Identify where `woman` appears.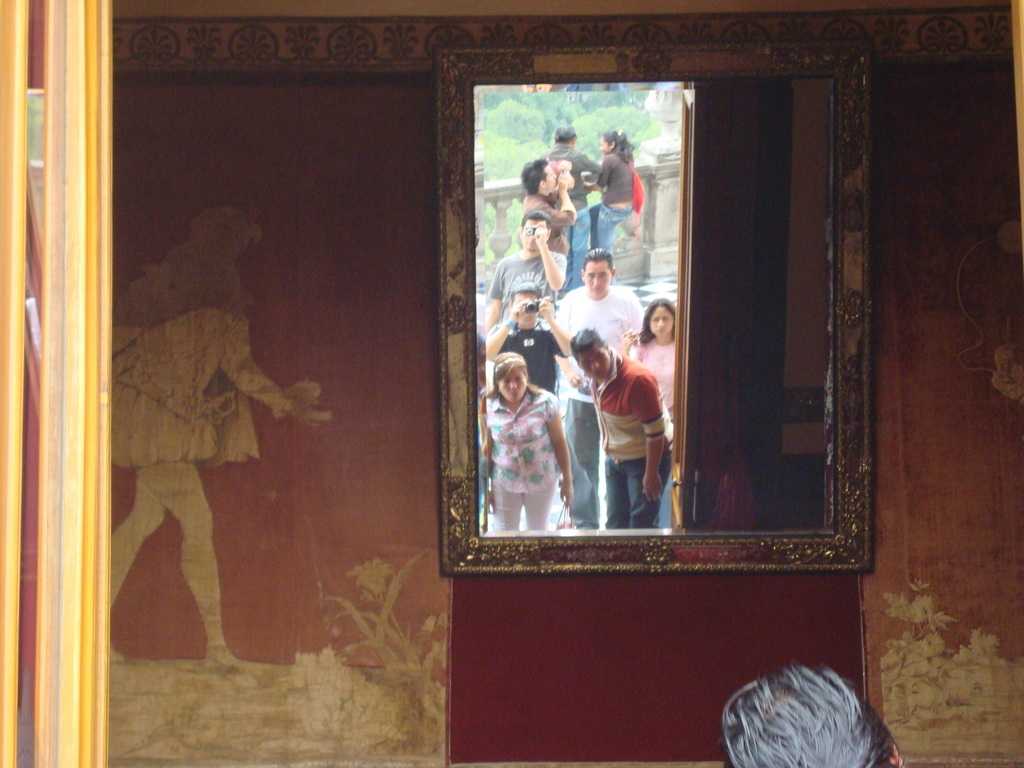
Appears at bbox=[579, 122, 645, 252].
